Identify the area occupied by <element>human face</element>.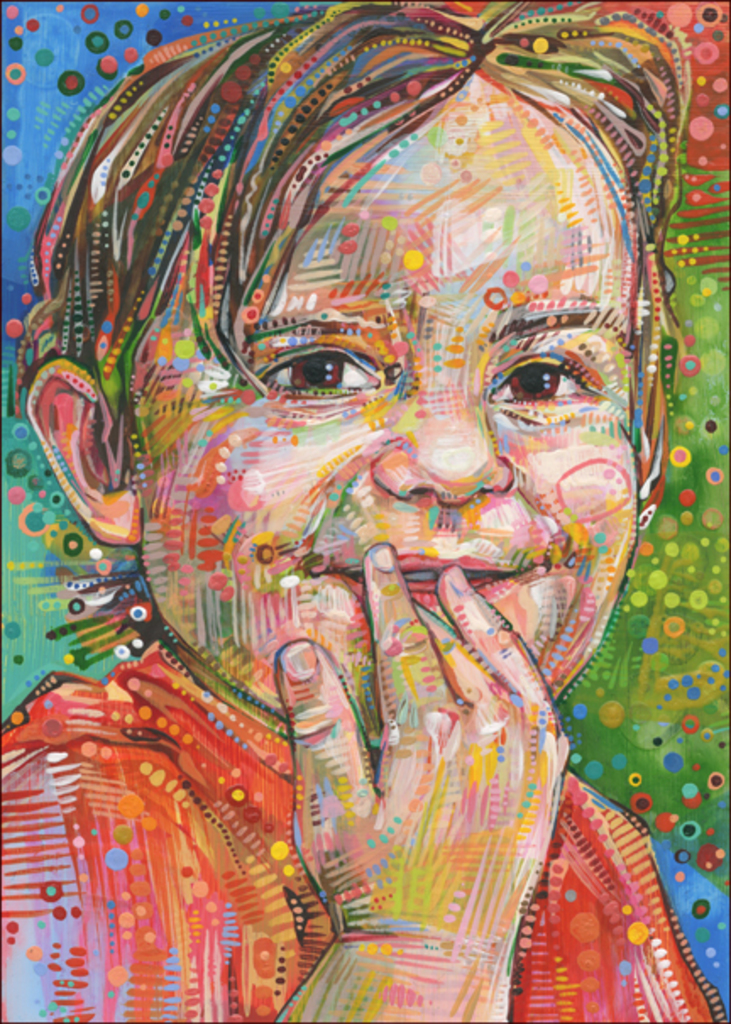
Area: bbox=(140, 74, 638, 750).
